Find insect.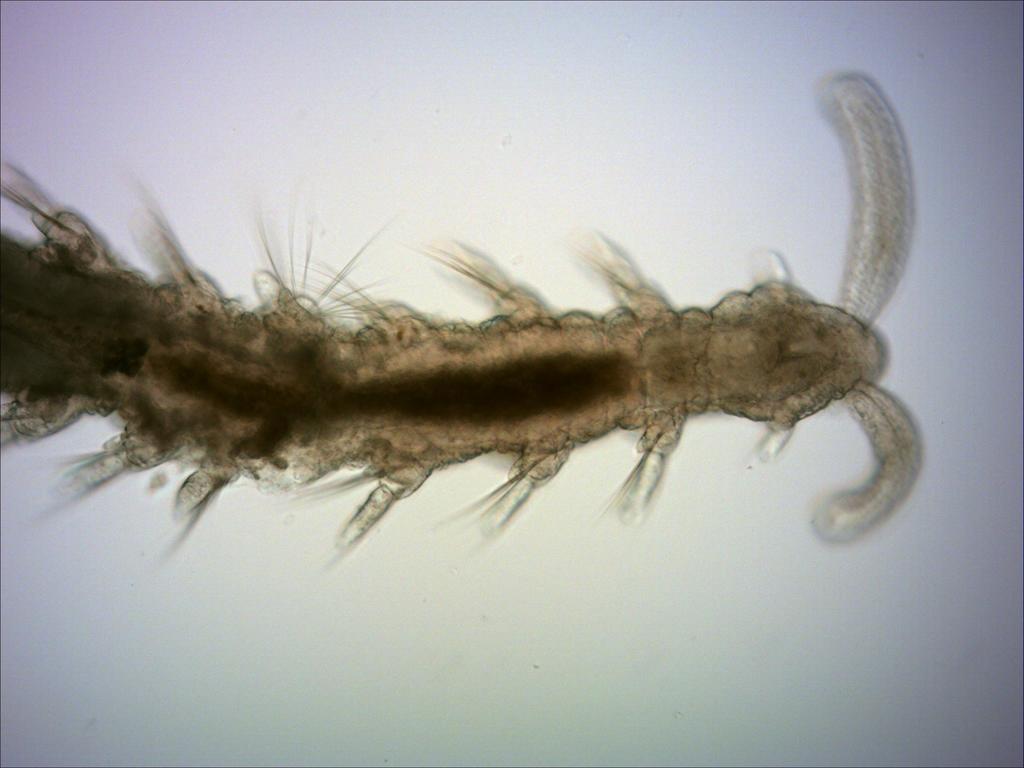
BBox(0, 76, 924, 561).
